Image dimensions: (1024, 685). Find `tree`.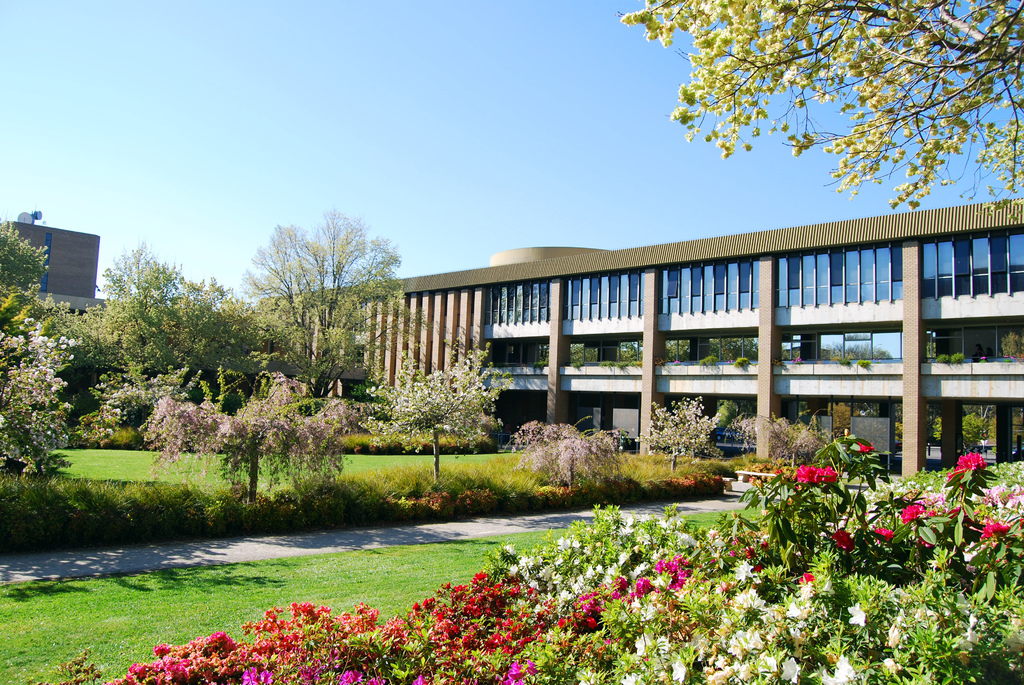
(x1=611, y1=0, x2=1023, y2=221).
